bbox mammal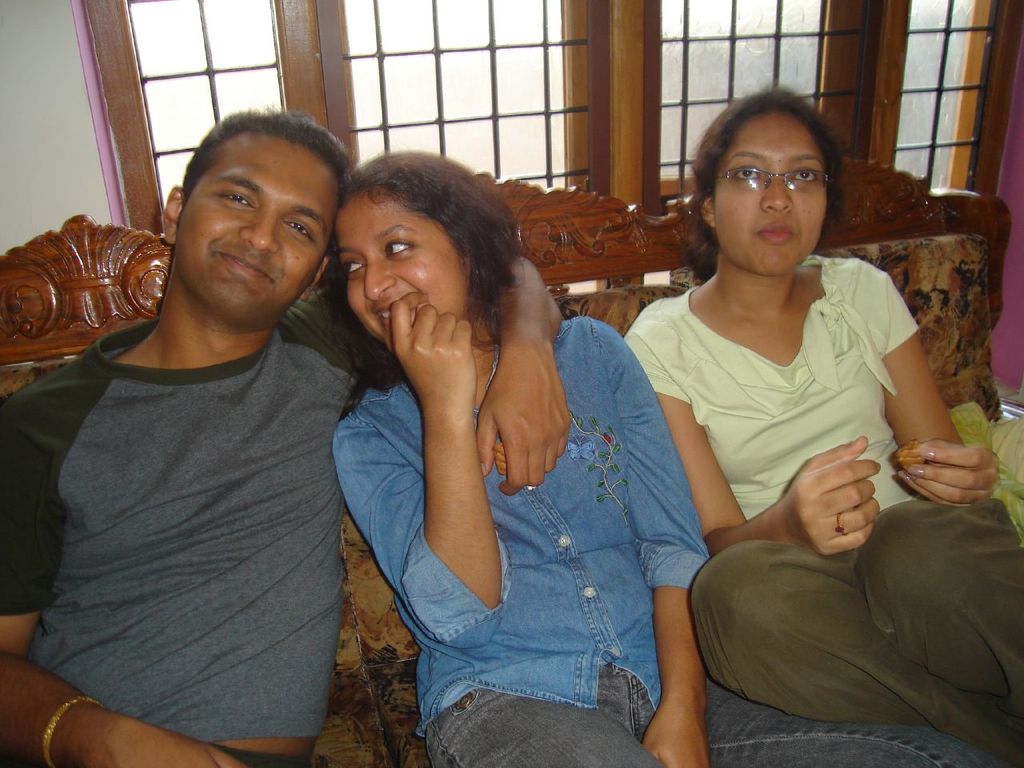
[335,149,997,767]
